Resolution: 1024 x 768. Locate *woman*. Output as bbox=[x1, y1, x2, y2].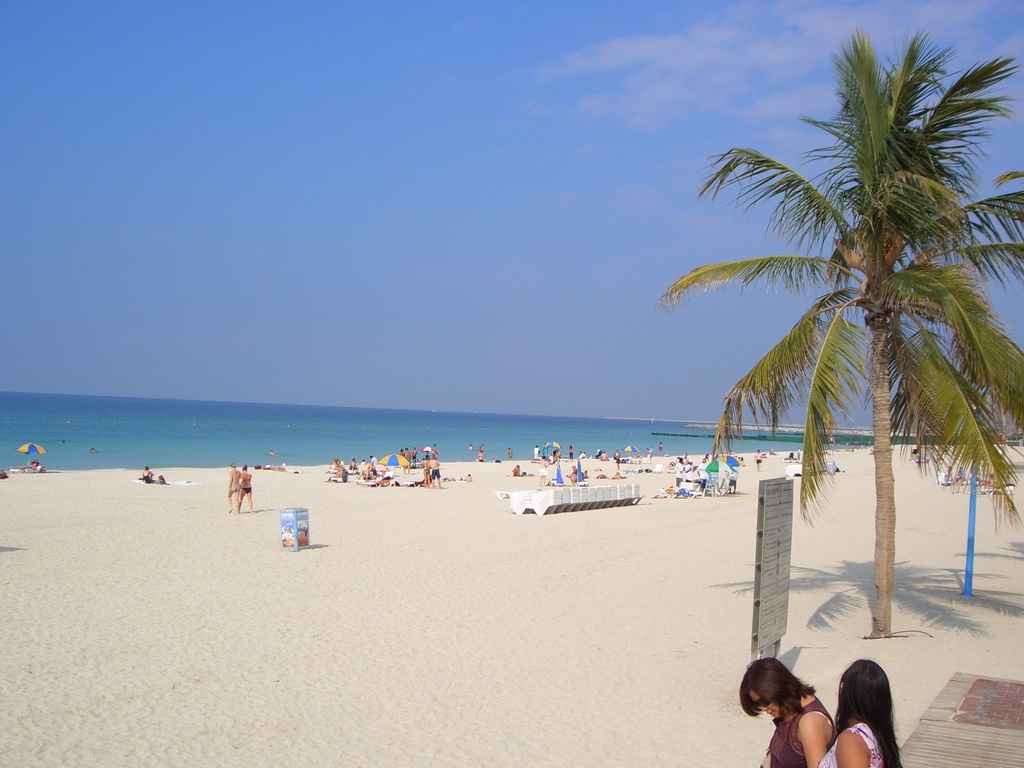
bbox=[734, 653, 837, 767].
